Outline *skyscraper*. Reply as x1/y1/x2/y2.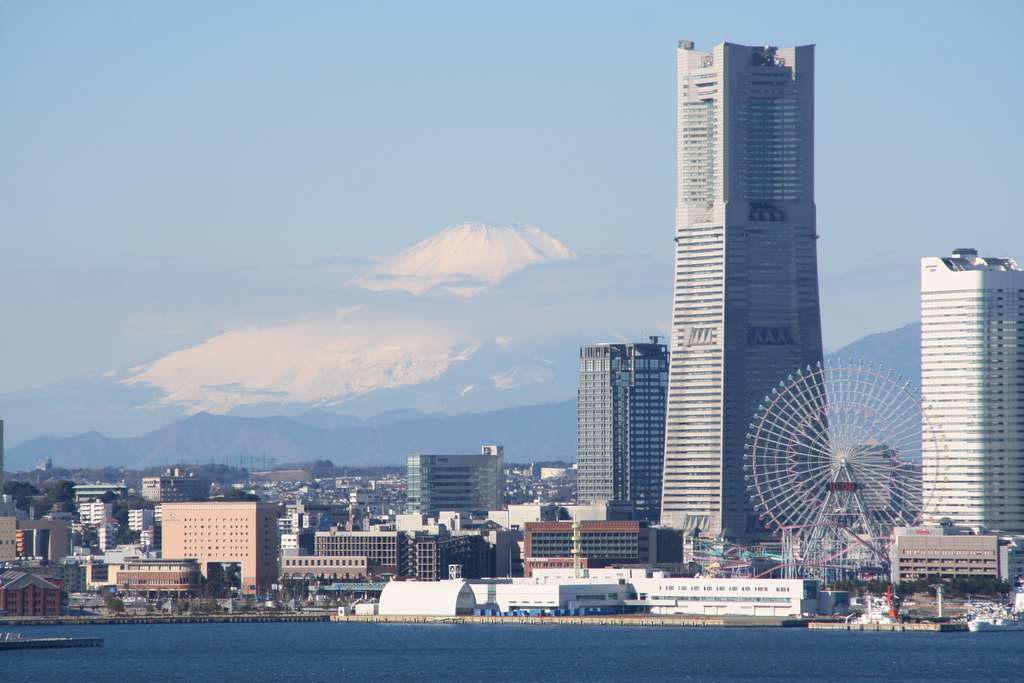
916/255/1023/528.
